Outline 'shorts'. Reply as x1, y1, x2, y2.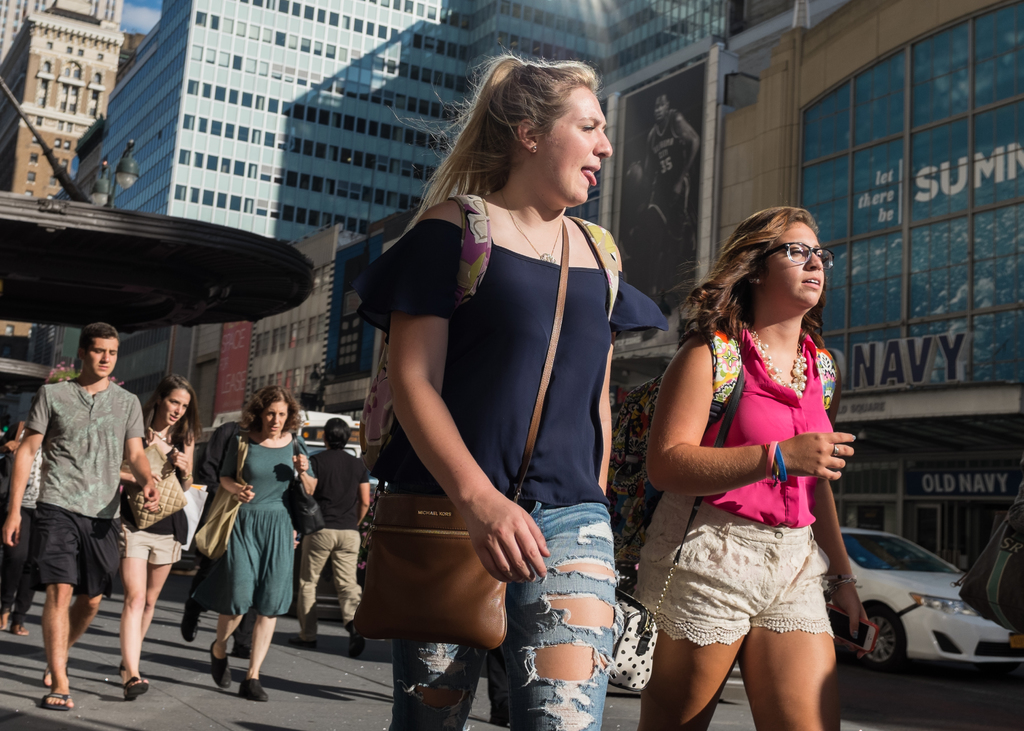
119, 527, 182, 566.
